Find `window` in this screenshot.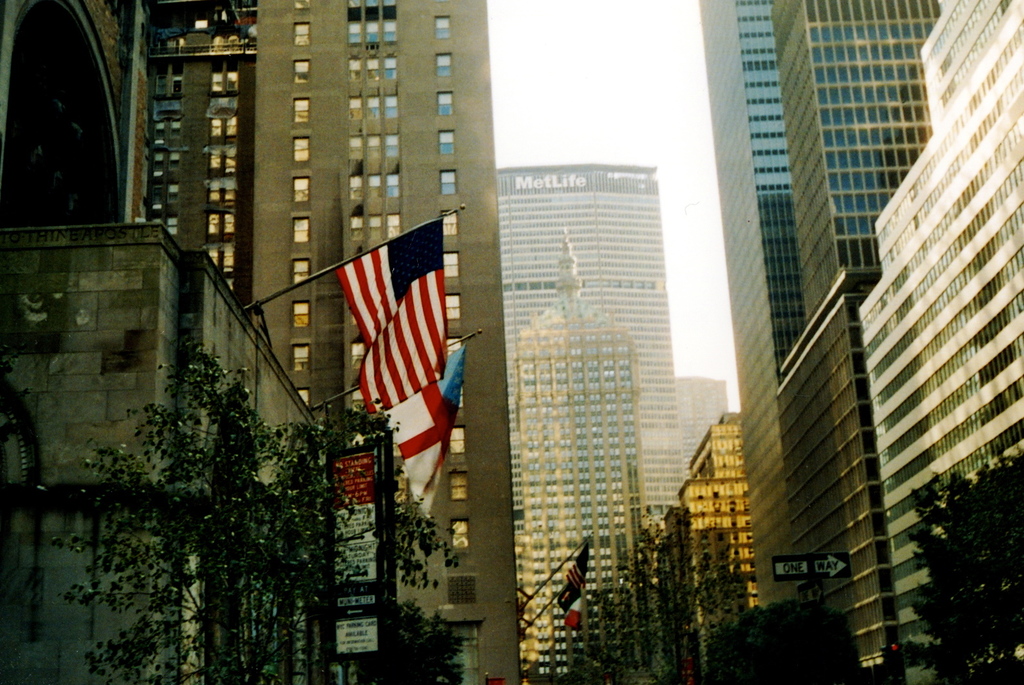
The bounding box for `window` is 301/386/310/401.
